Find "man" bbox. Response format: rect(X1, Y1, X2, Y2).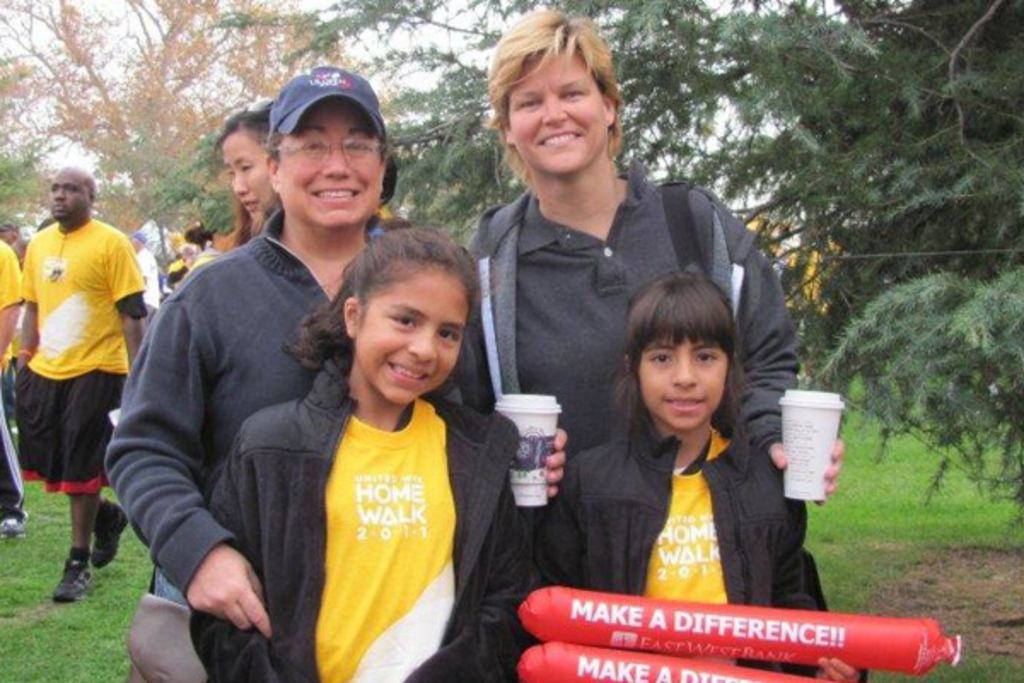
rect(126, 232, 164, 324).
